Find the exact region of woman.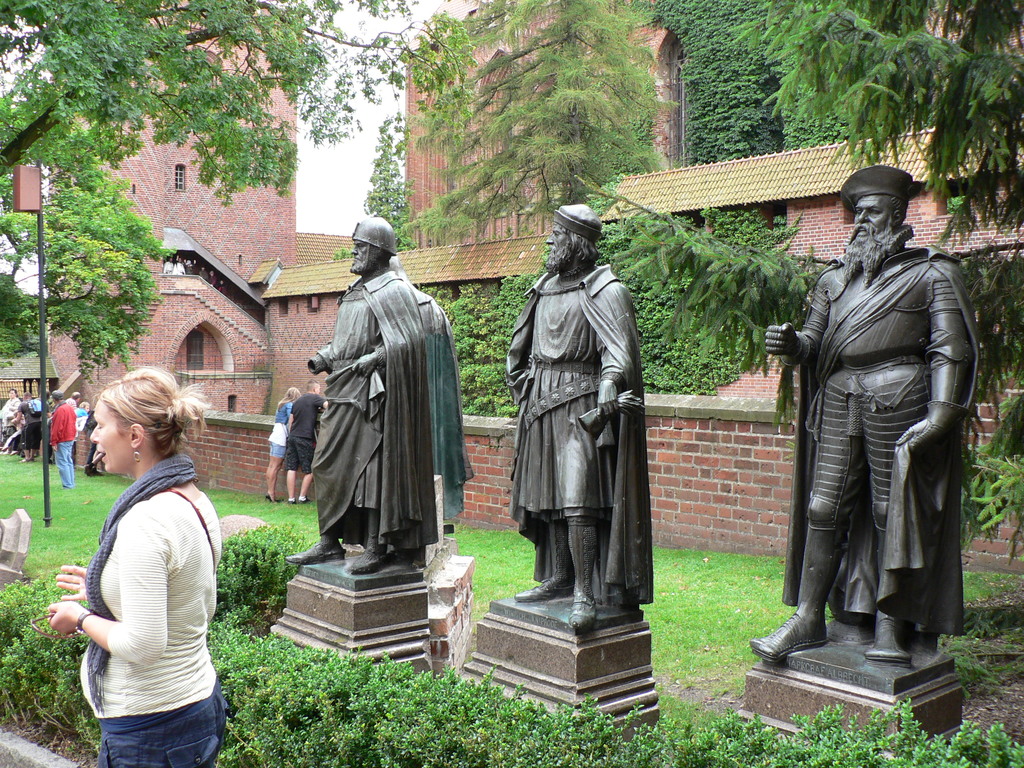
Exact region: <box>0,388,22,447</box>.
